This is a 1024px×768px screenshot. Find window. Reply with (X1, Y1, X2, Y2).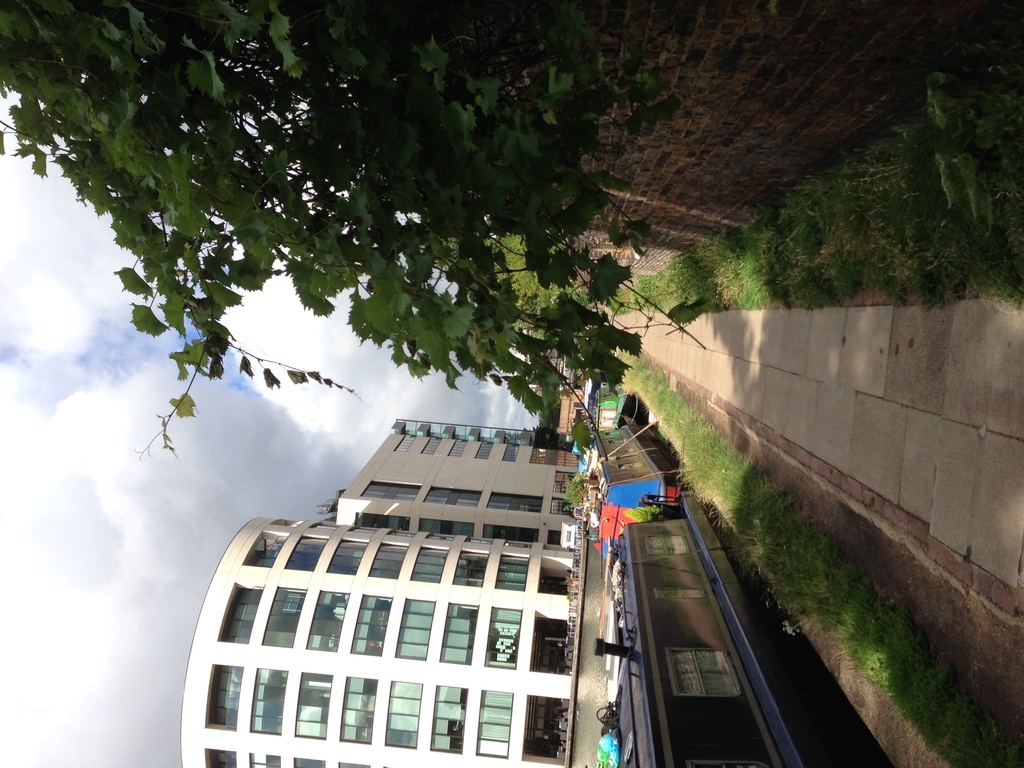
(396, 600, 436, 659).
